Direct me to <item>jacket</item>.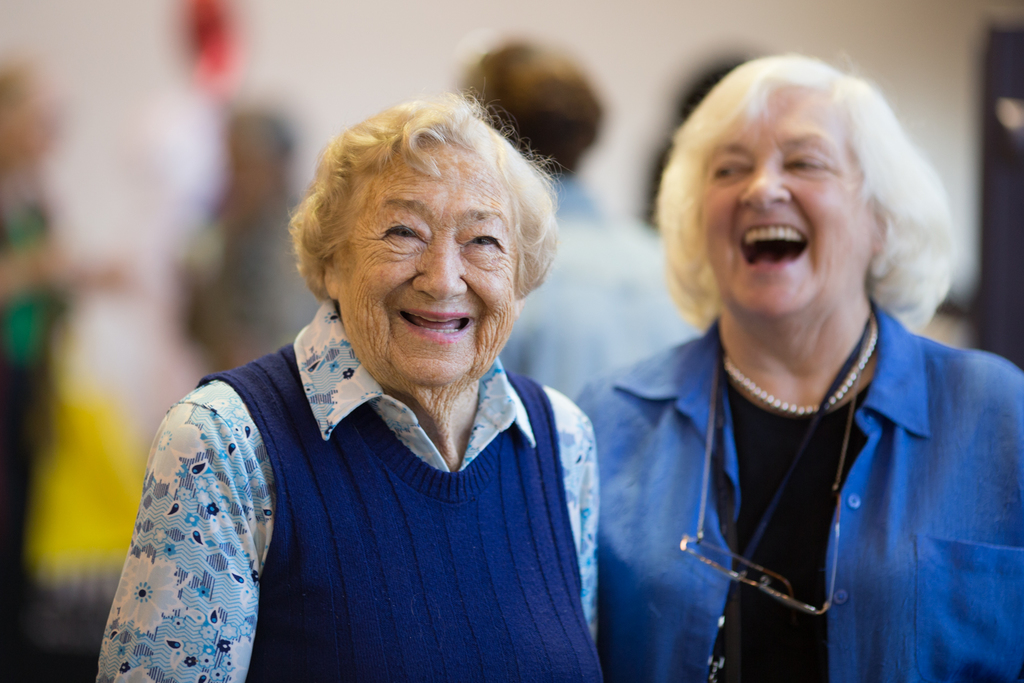
Direction: l=576, t=296, r=1023, b=682.
